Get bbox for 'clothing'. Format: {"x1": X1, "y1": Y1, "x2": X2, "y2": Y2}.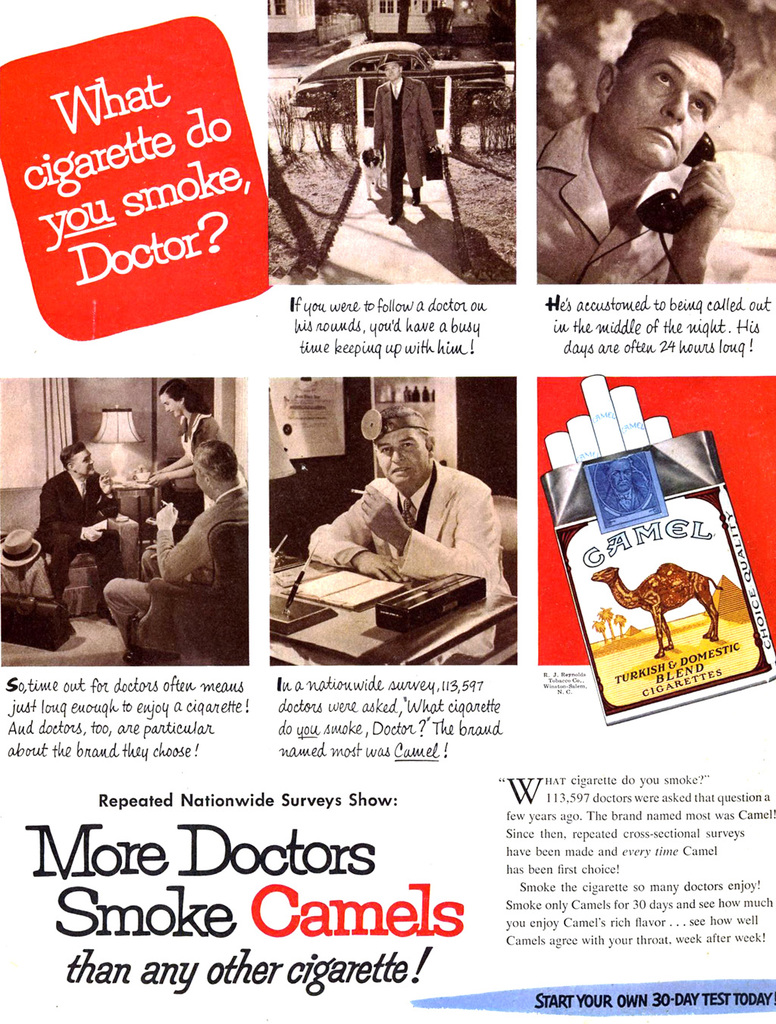
{"x1": 374, "y1": 73, "x2": 436, "y2": 222}.
